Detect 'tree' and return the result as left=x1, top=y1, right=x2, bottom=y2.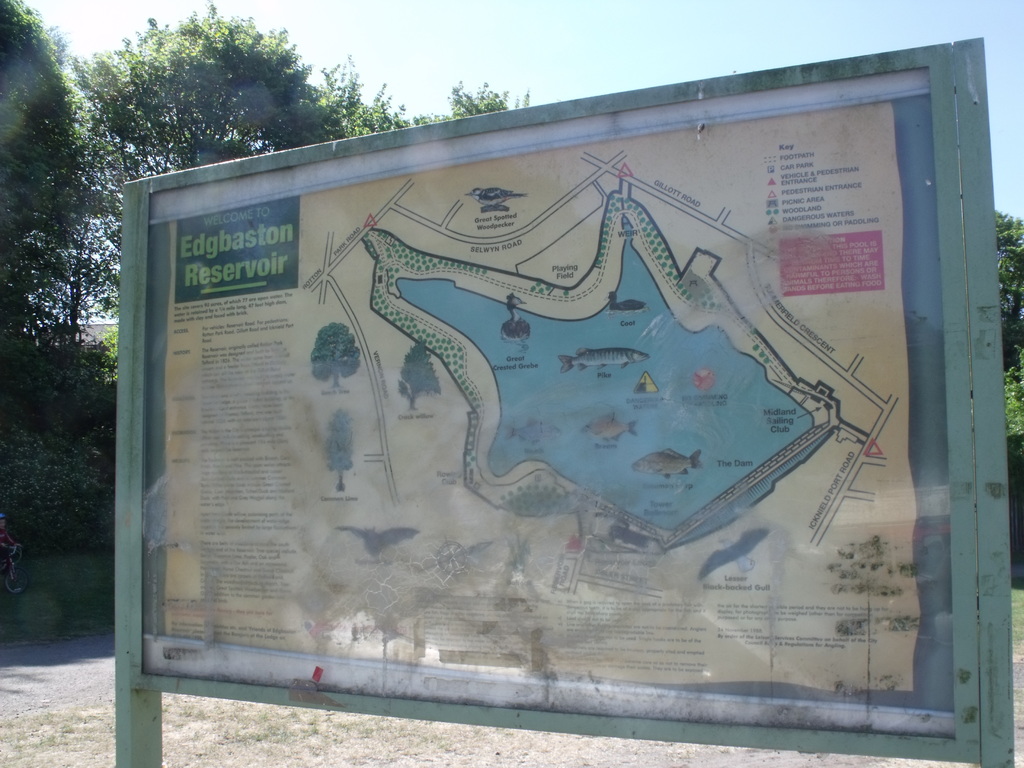
left=0, top=0, right=107, bottom=344.
